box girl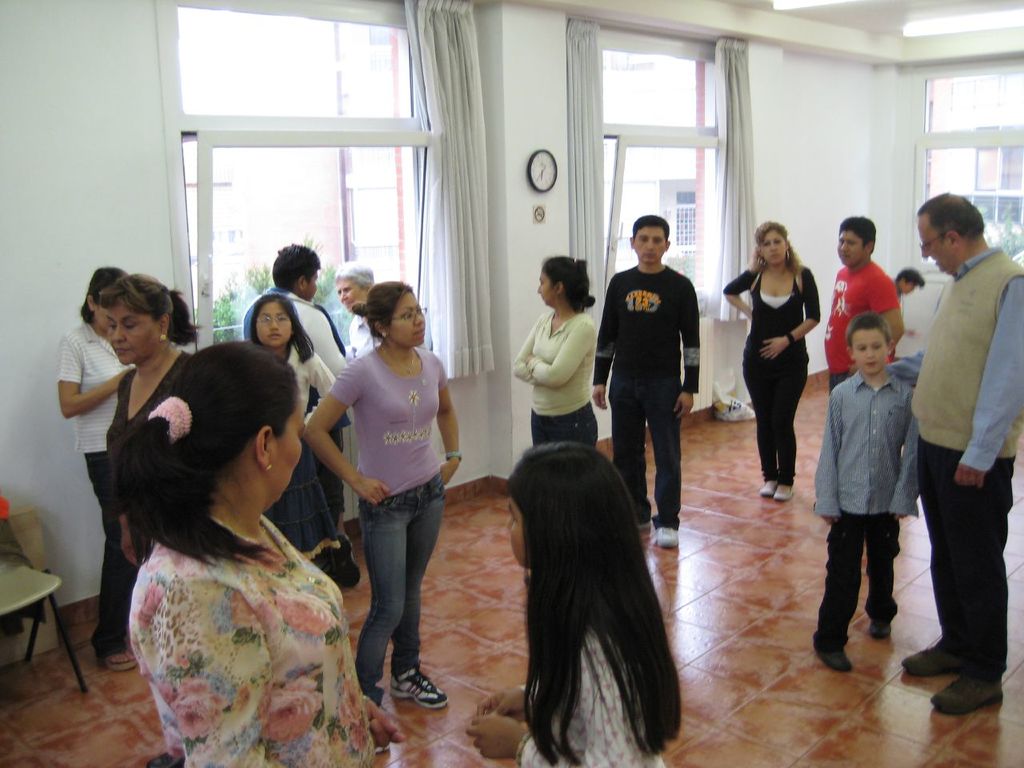
{"x1": 247, "y1": 290, "x2": 339, "y2": 554}
